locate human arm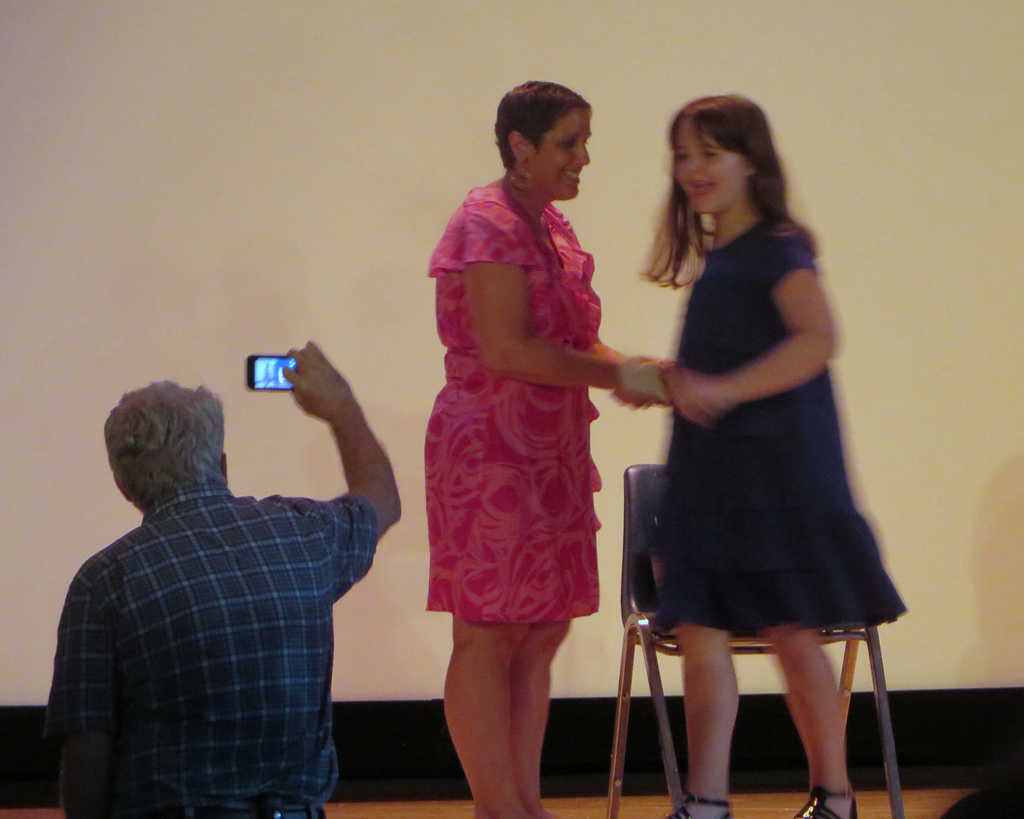
box=[578, 336, 644, 406]
